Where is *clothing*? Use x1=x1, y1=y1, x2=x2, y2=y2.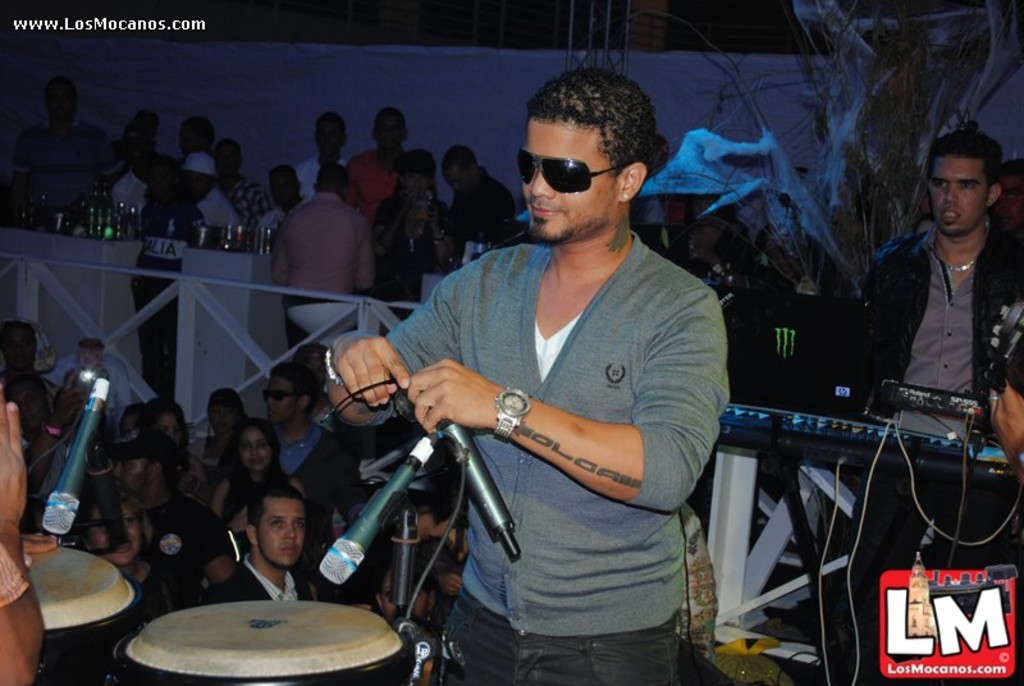
x1=211, y1=462, x2=292, y2=509.
